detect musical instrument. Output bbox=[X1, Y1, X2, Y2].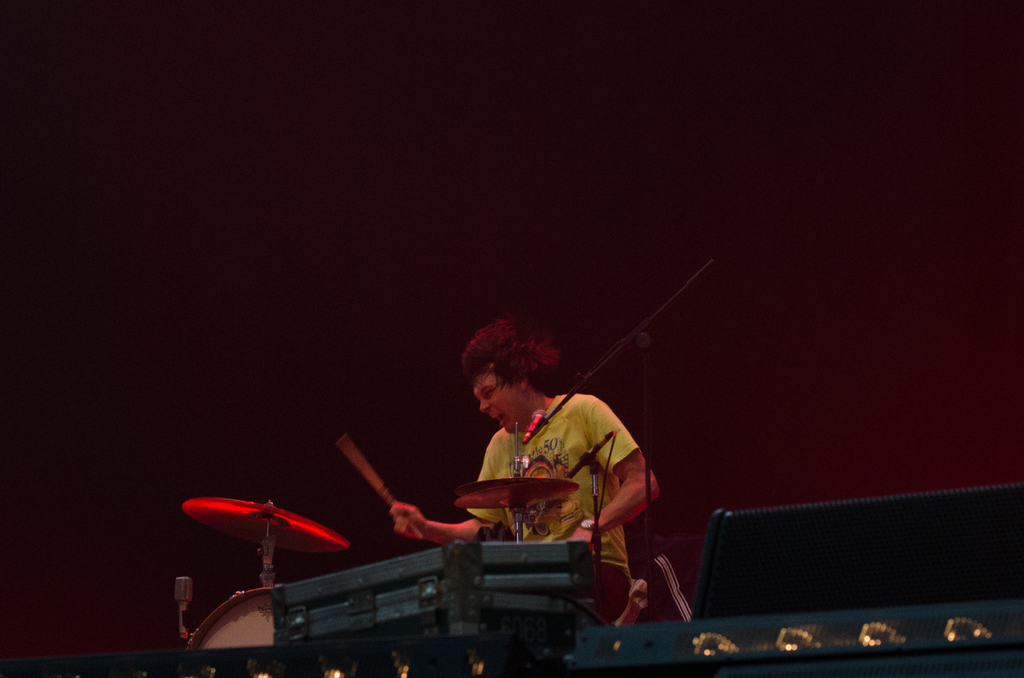
bbox=[456, 474, 576, 509].
